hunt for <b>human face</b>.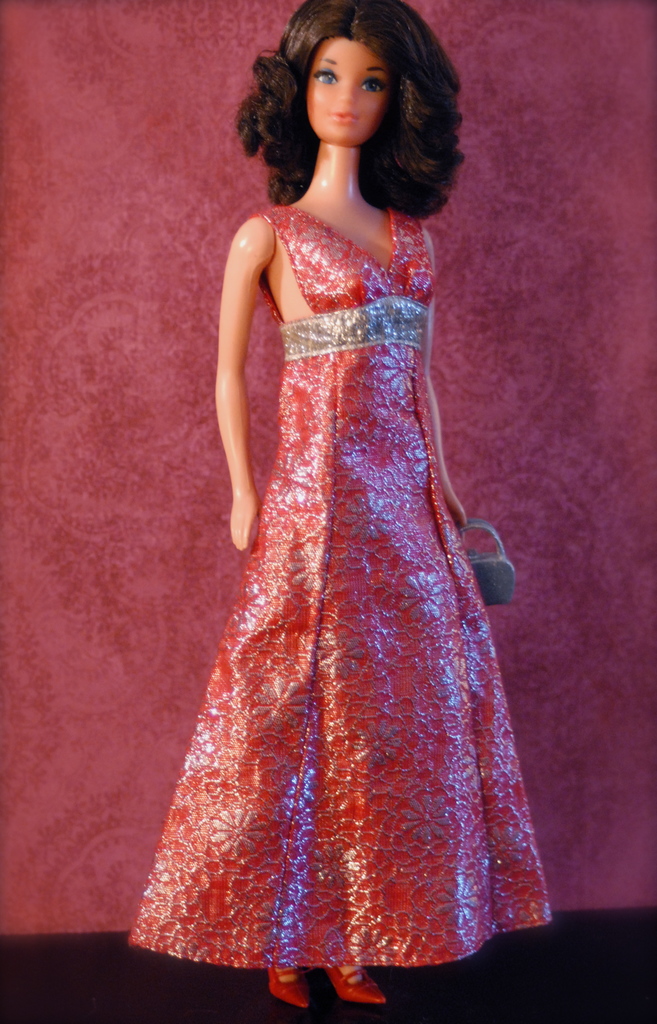
Hunted down at [x1=306, y1=37, x2=388, y2=148].
